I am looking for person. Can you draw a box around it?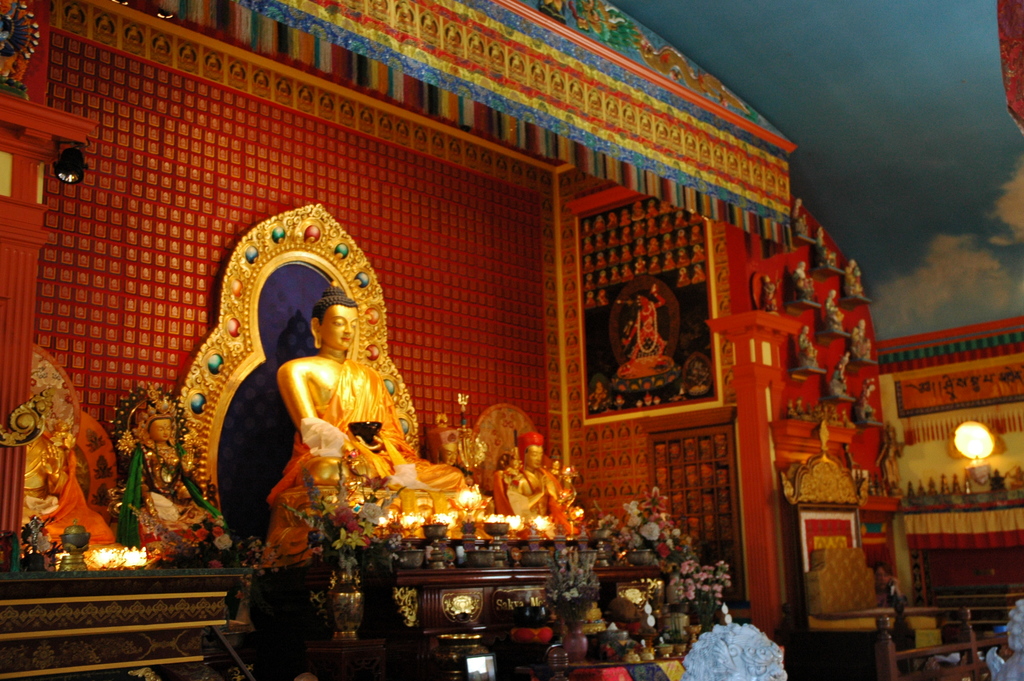
Sure, the bounding box is box=[764, 275, 781, 311].
